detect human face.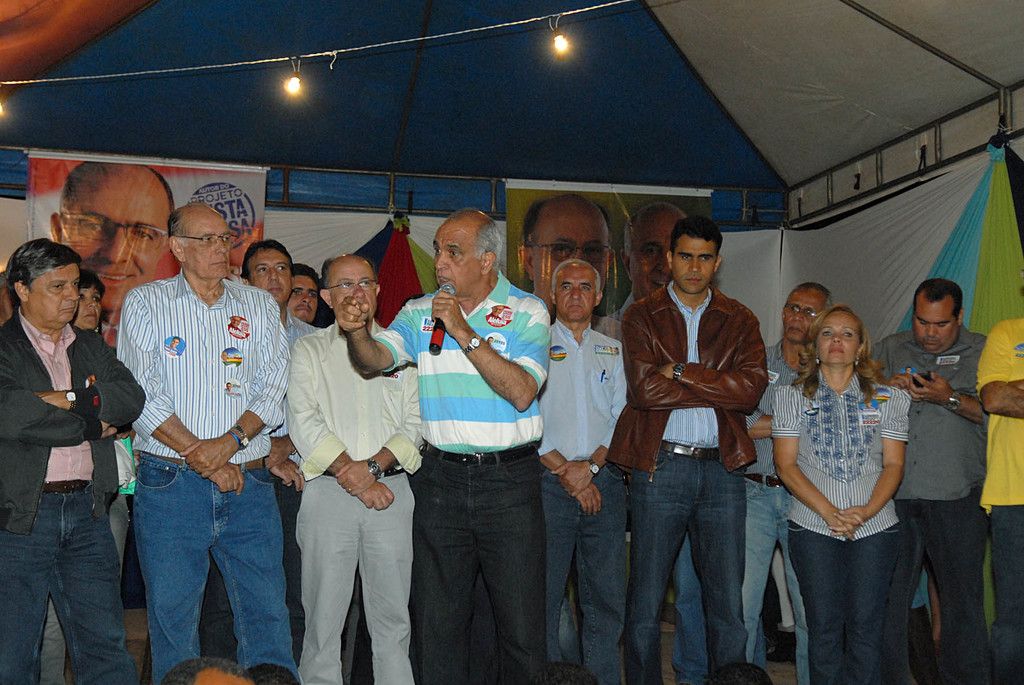
Detected at 778, 287, 824, 343.
